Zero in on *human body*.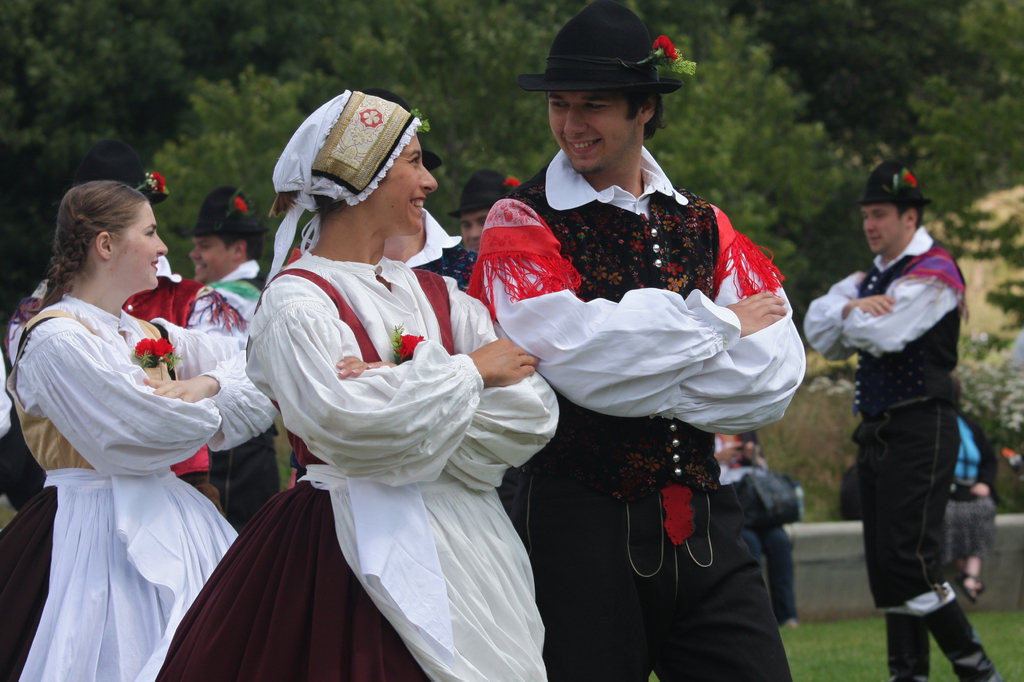
Zeroed in: (149, 86, 558, 681).
